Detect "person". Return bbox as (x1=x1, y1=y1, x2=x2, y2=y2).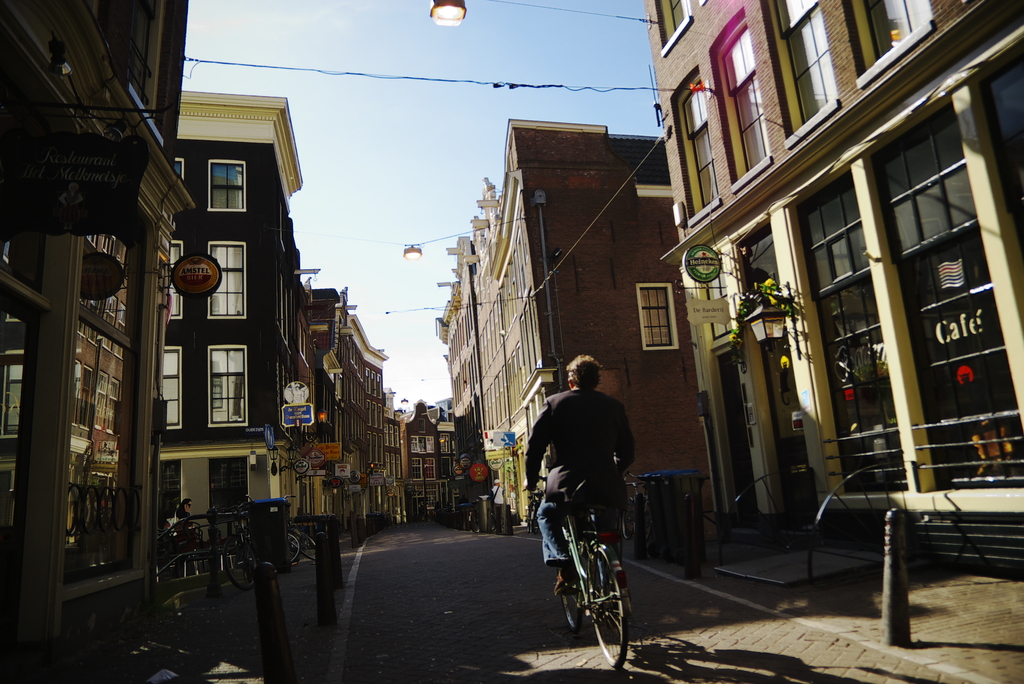
(x1=170, y1=502, x2=199, y2=581).
